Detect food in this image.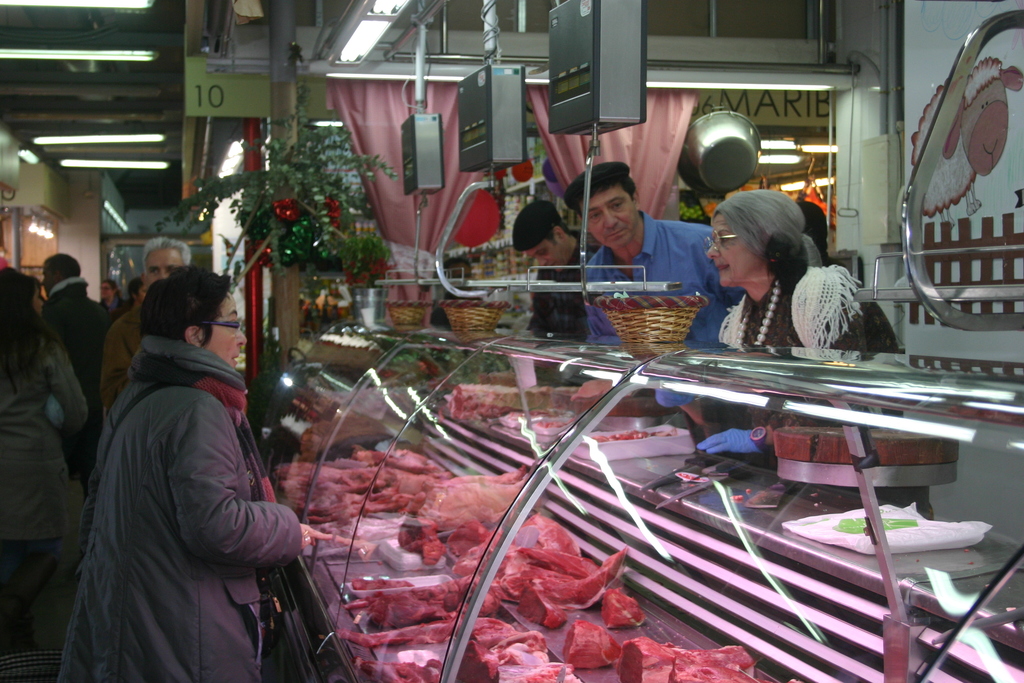
Detection: [left=452, top=518, right=500, bottom=565].
